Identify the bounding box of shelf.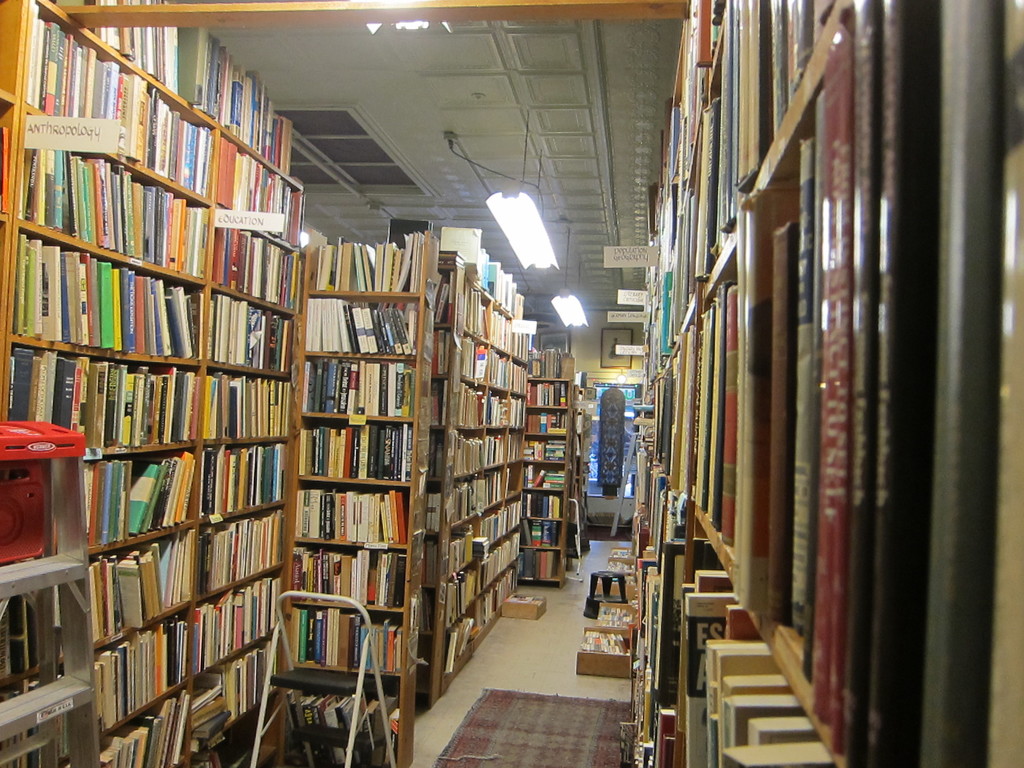
BBox(24, 29, 295, 751).
